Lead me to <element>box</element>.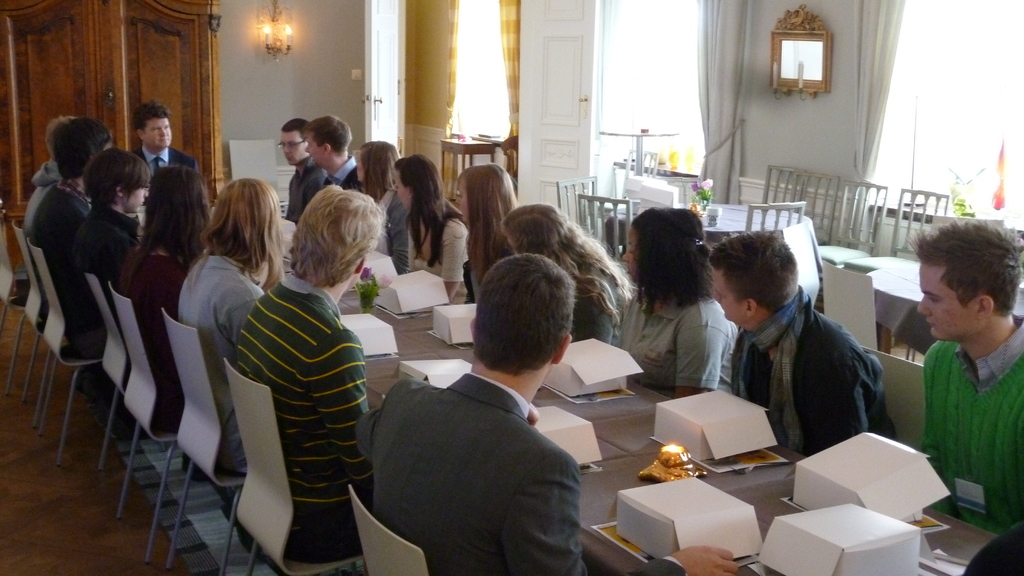
Lead to 359:250:390:276.
